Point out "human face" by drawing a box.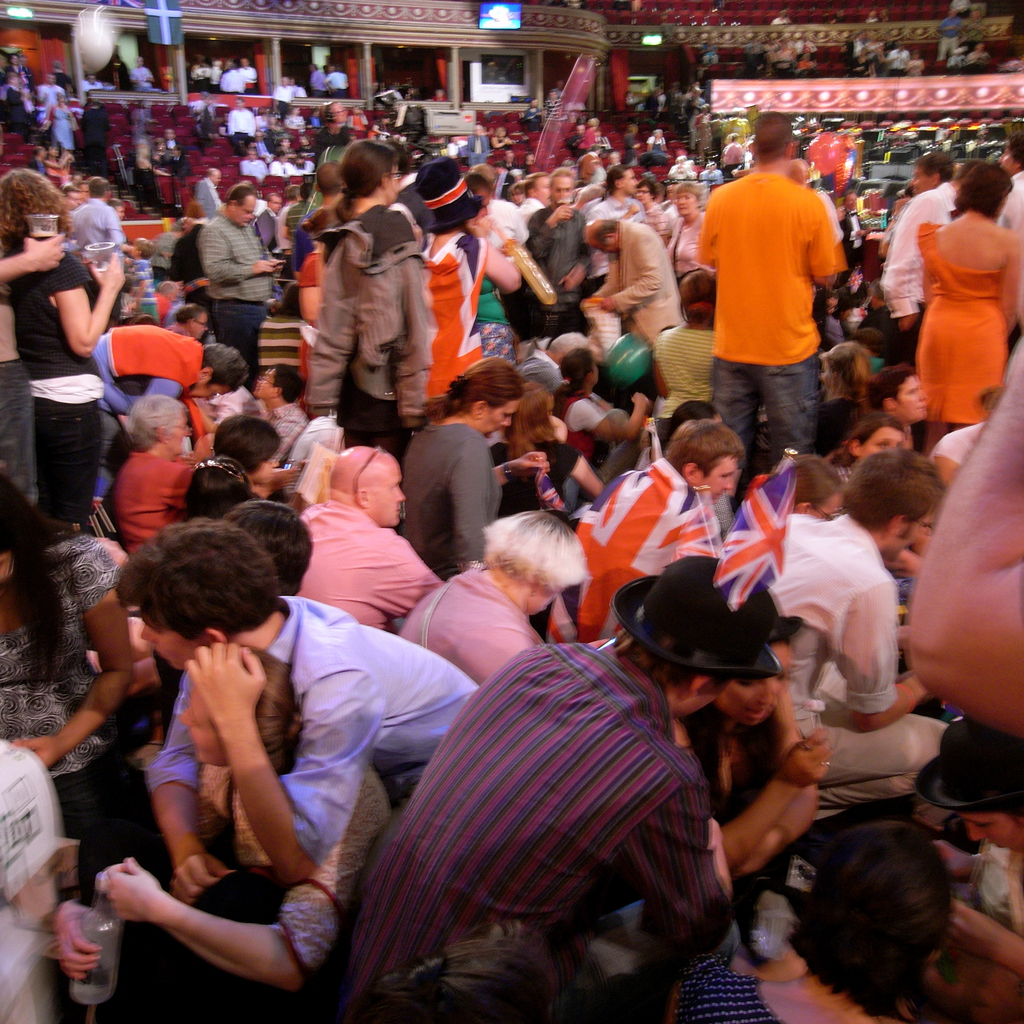
bbox=[237, 197, 258, 232].
